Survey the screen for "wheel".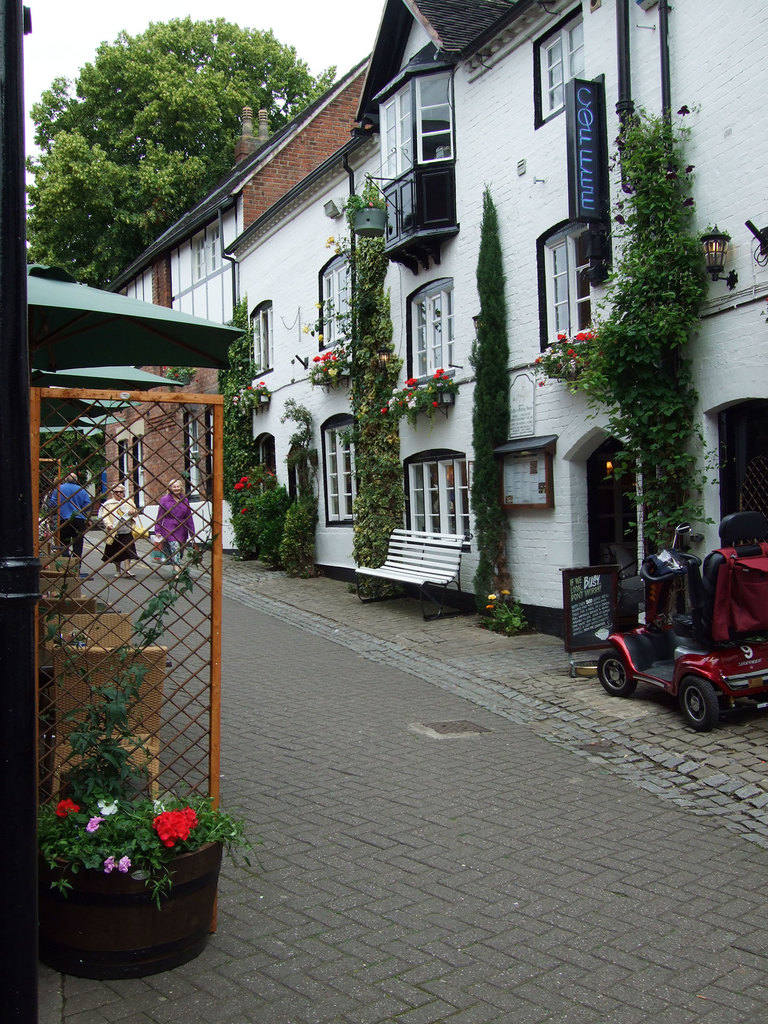
Survey found: detection(675, 671, 718, 733).
